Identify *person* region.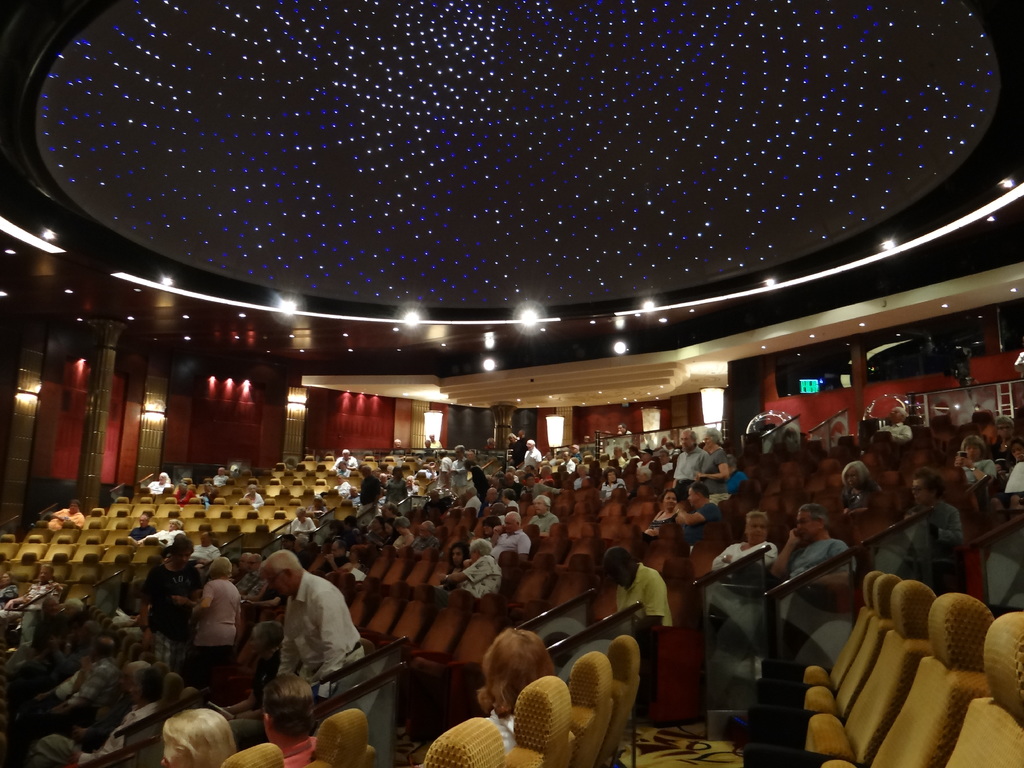
Region: <region>1007, 435, 1023, 461</region>.
